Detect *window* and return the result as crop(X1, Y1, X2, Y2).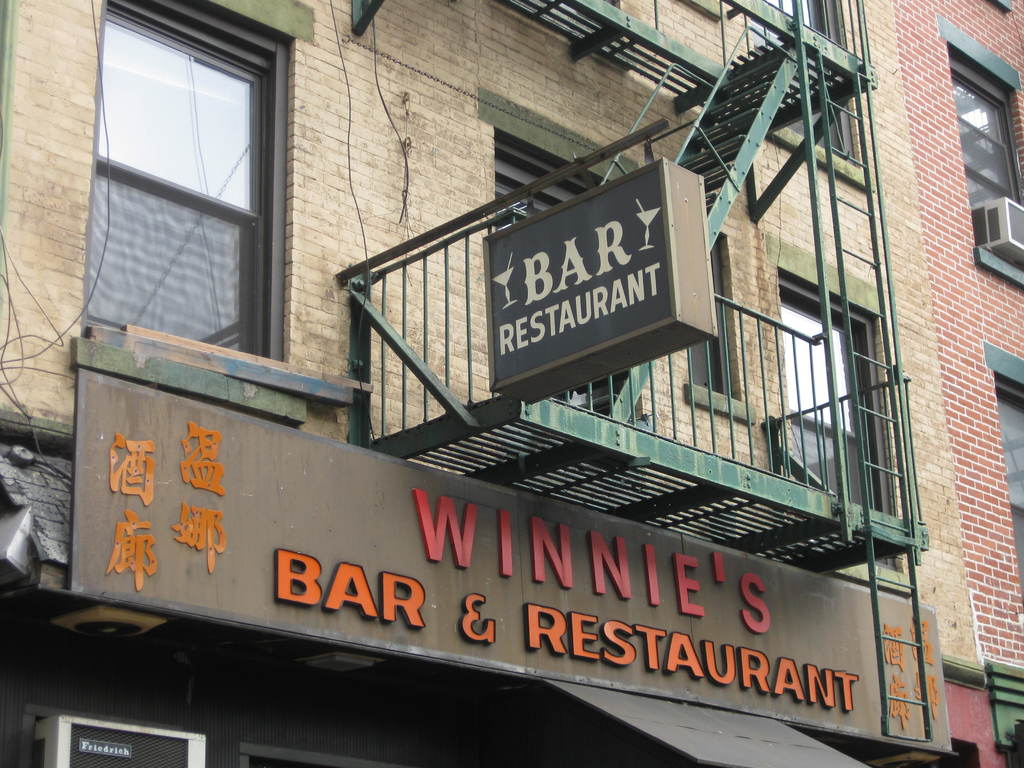
crop(670, 207, 758, 420).
